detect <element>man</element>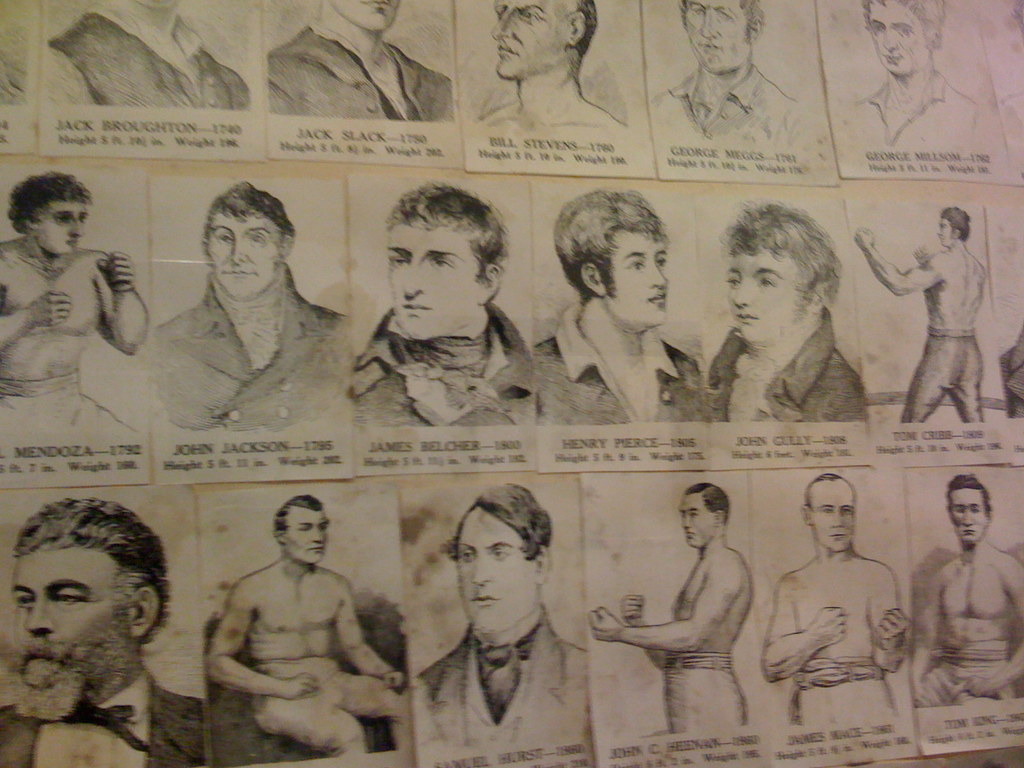
box=[646, 0, 819, 149]
